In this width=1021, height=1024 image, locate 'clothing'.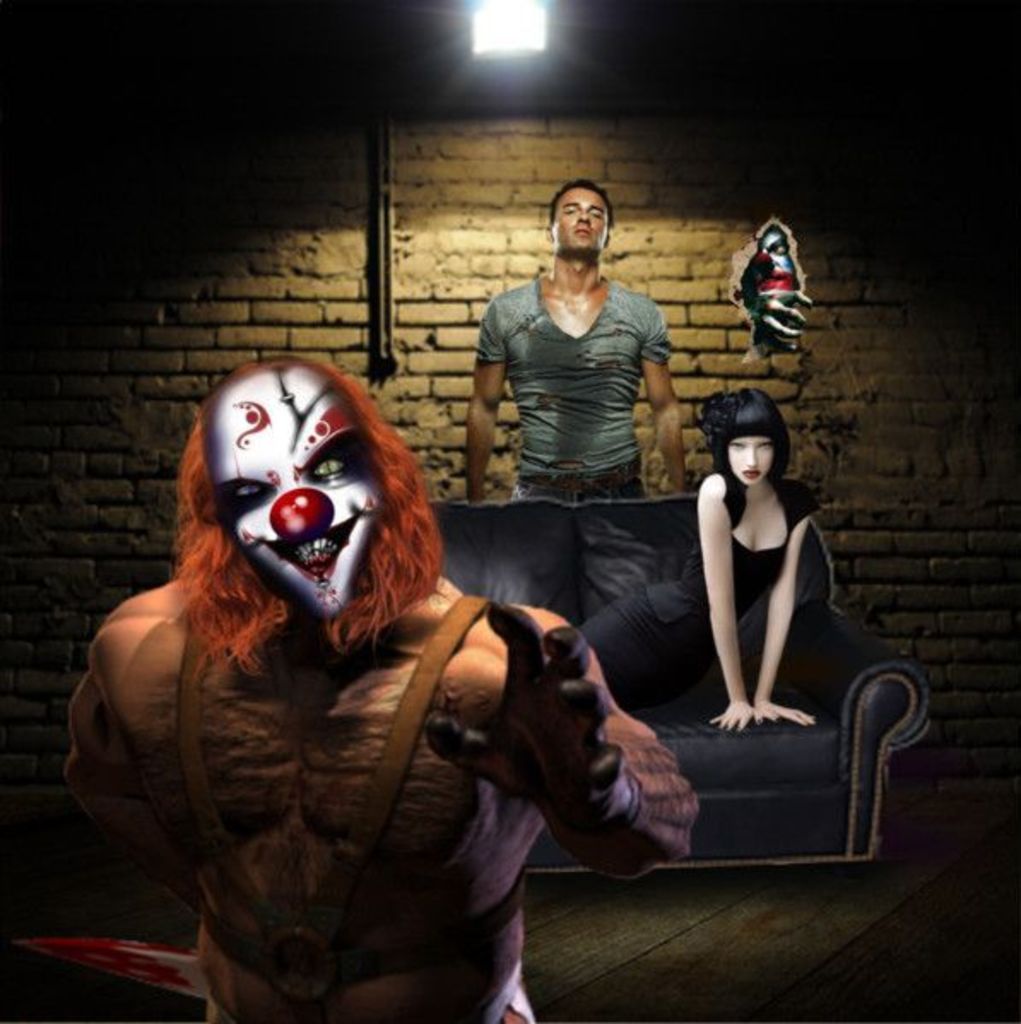
Bounding box: Rect(573, 482, 819, 709).
